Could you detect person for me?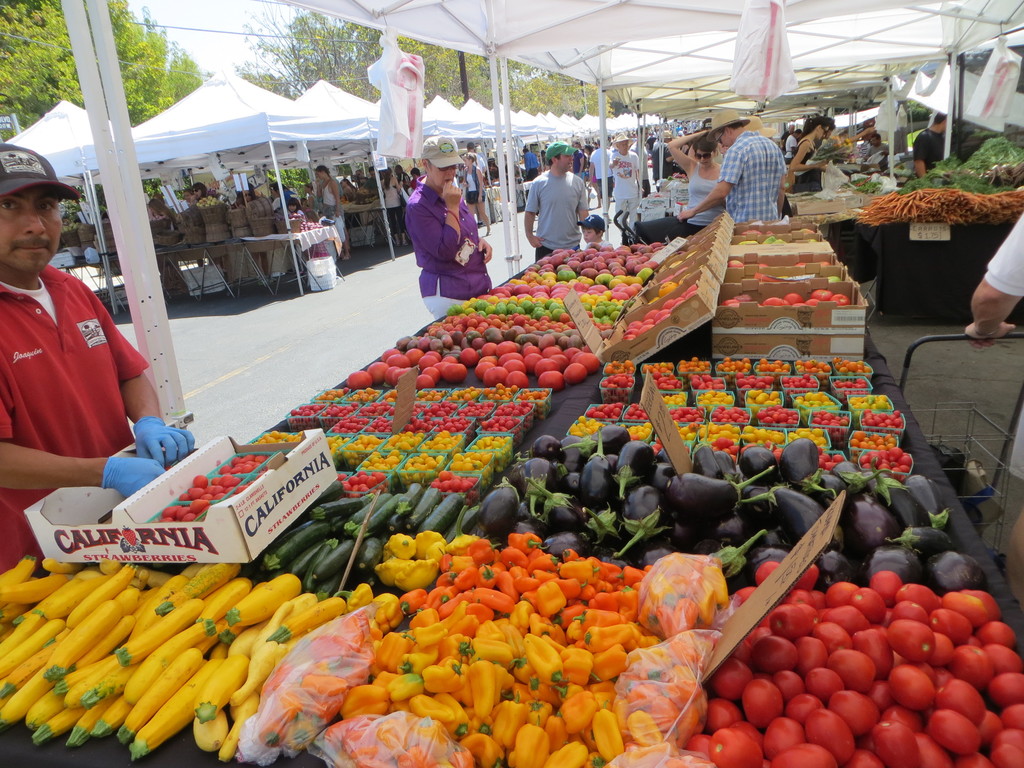
Detection result: crop(525, 140, 586, 269).
